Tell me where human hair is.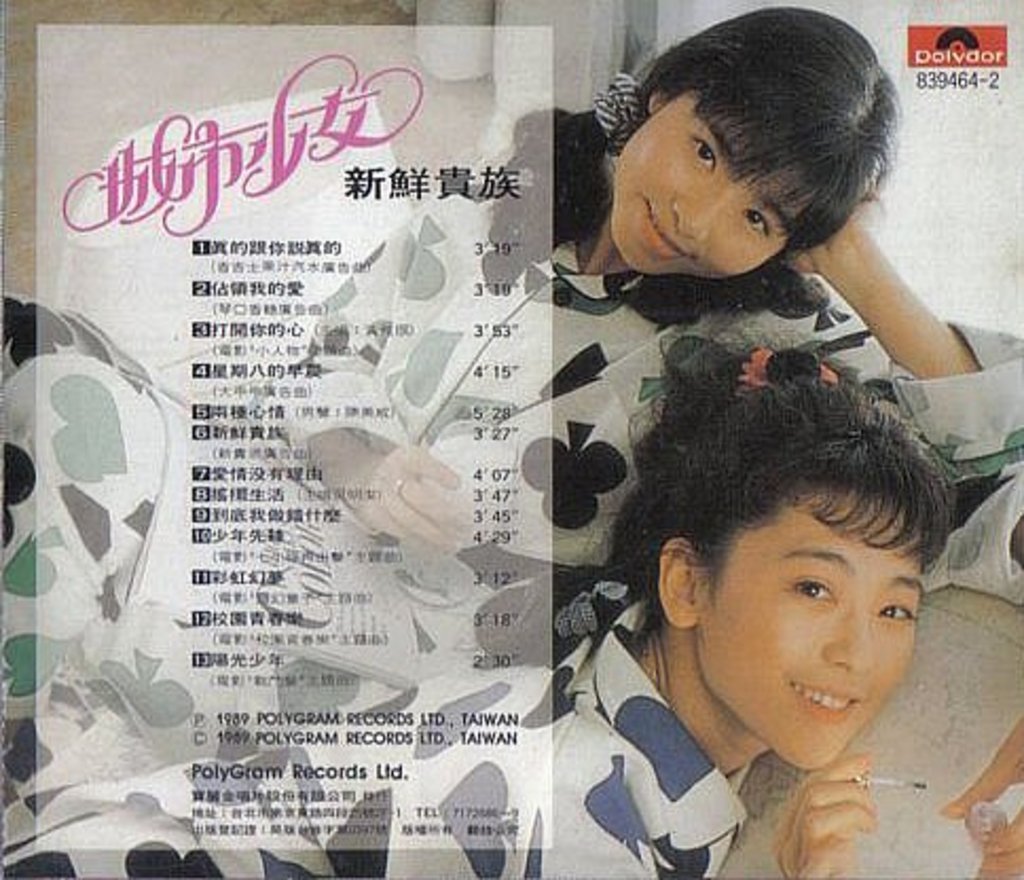
human hair is at region(647, 330, 933, 685).
